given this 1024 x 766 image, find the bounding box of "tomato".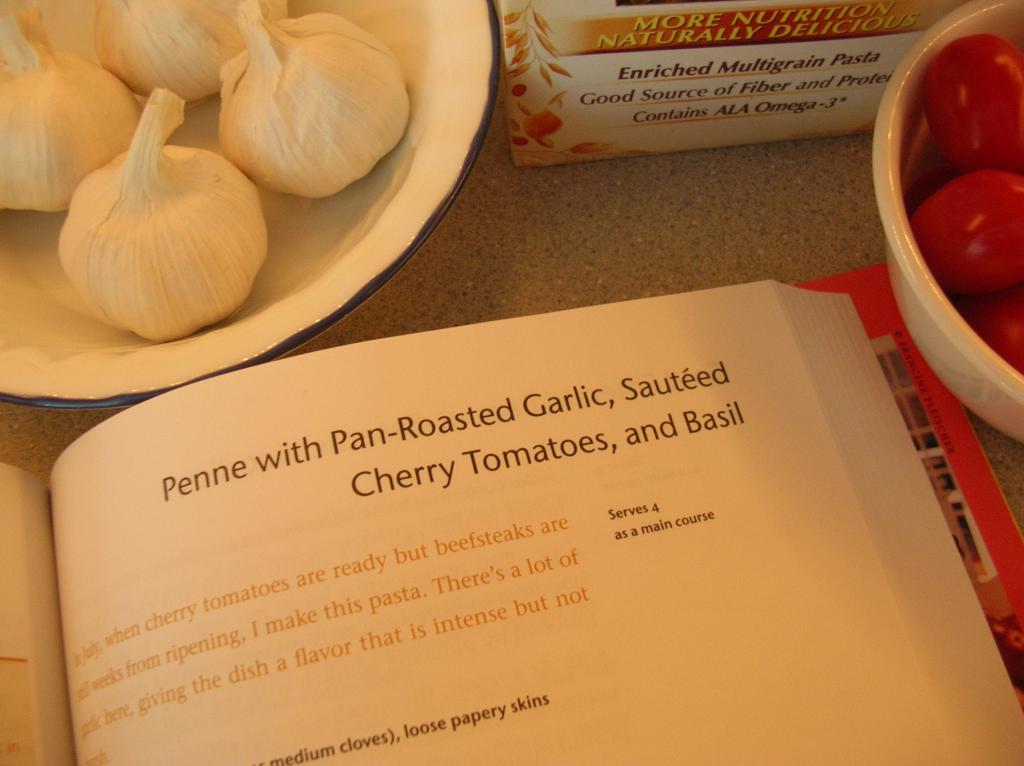
<bbox>961, 276, 1023, 372</bbox>.
